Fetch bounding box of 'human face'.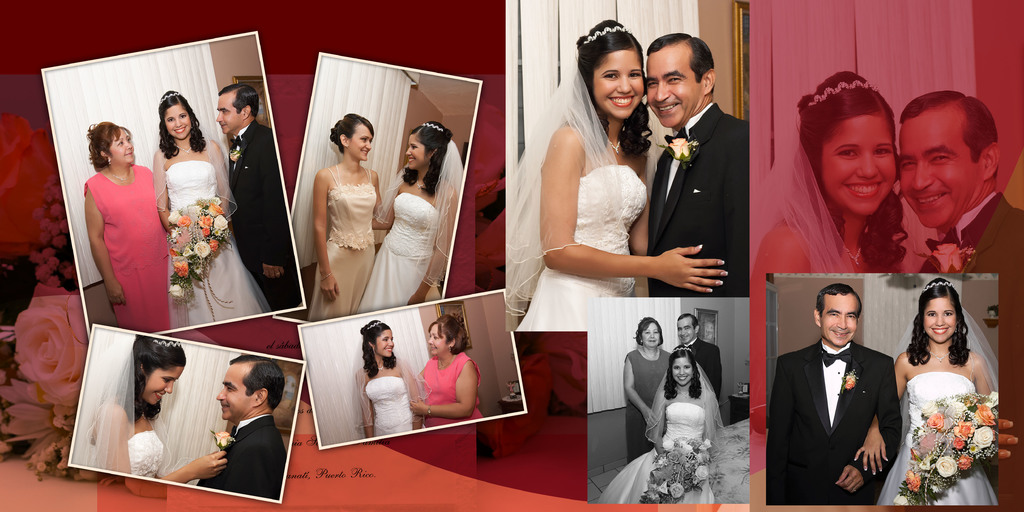
Bbox: {"left": 163, "top": 106, "right": 192, "bottom": 145}.
